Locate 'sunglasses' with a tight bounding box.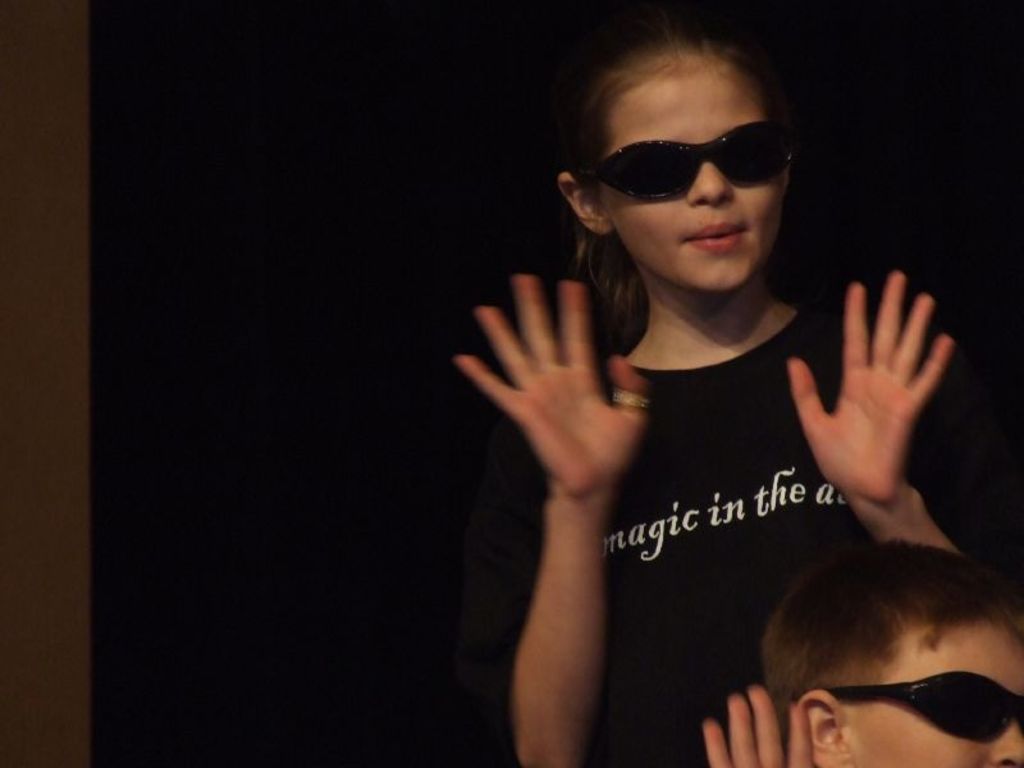
Rect(831, 673, 1023, 742).
